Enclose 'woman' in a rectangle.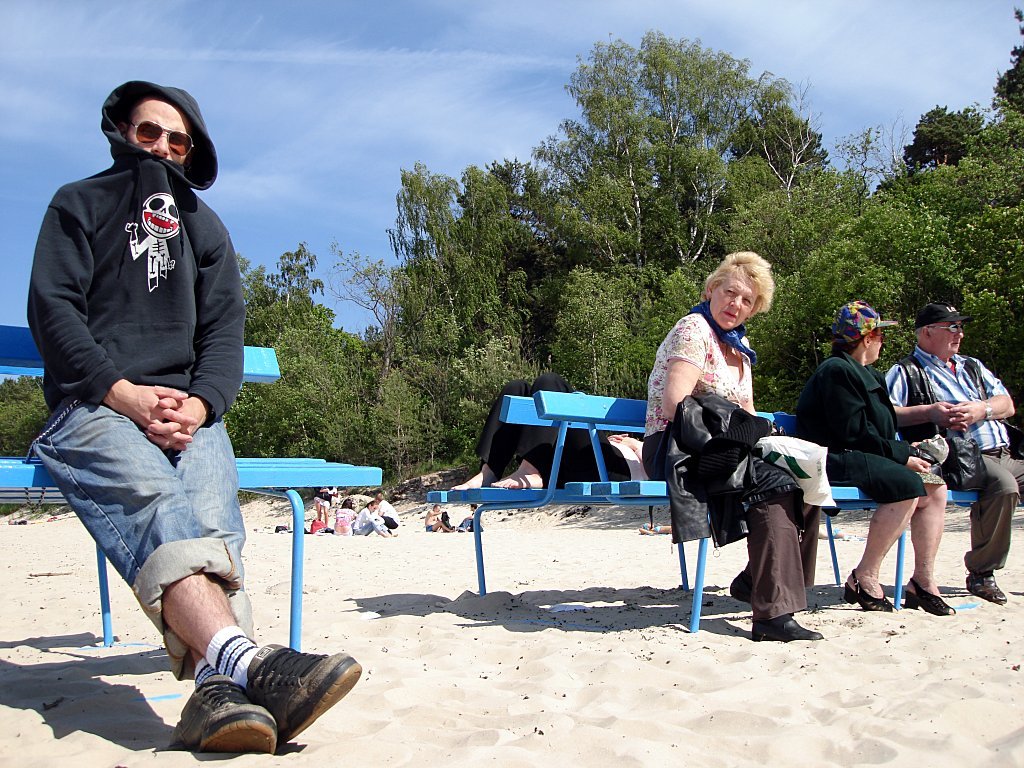
645, 251, 843, 647.
